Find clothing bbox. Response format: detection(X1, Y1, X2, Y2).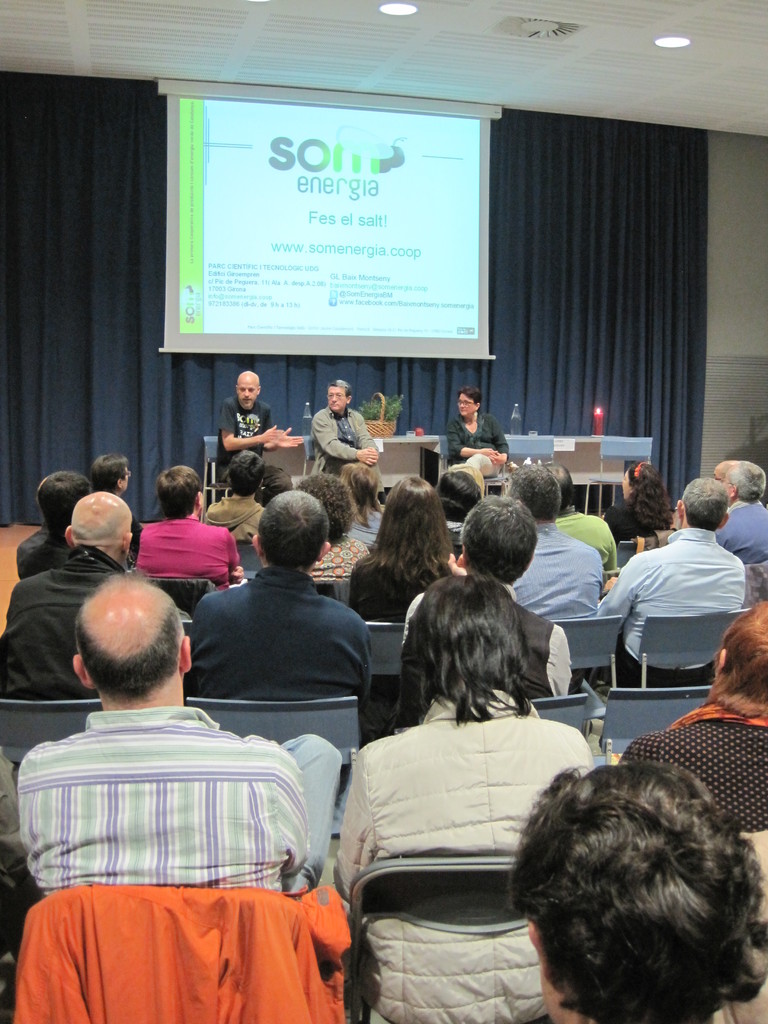
detection(591, 525, 748, 683).
